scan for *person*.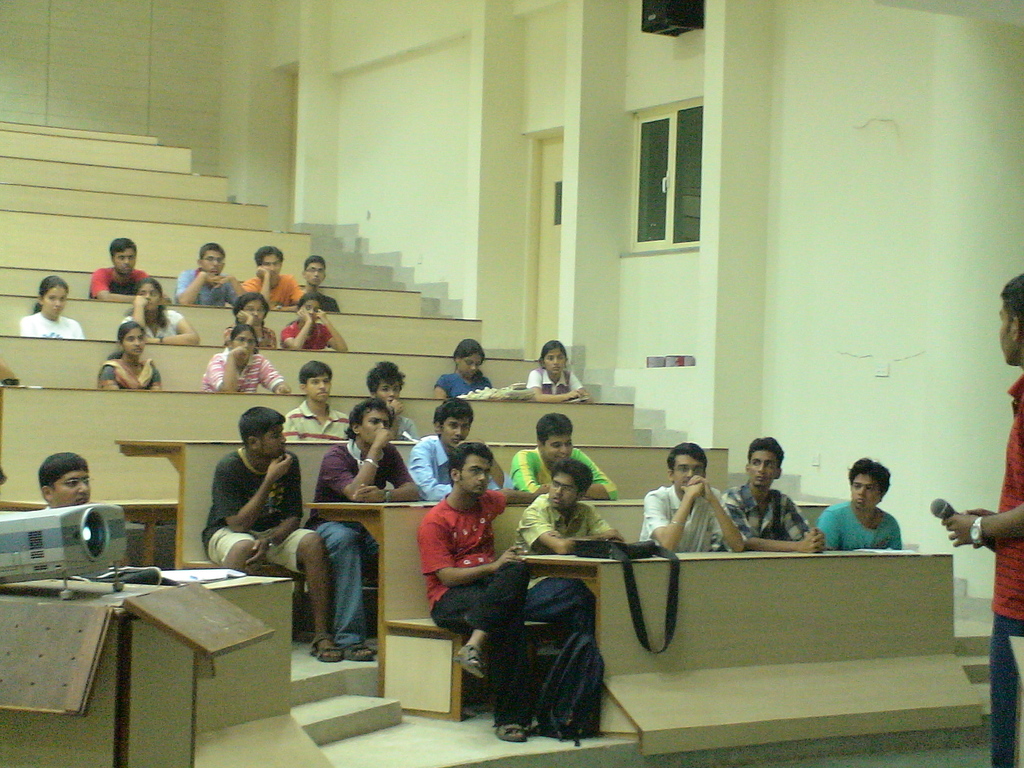
Scan result: (305,394,425,662).
